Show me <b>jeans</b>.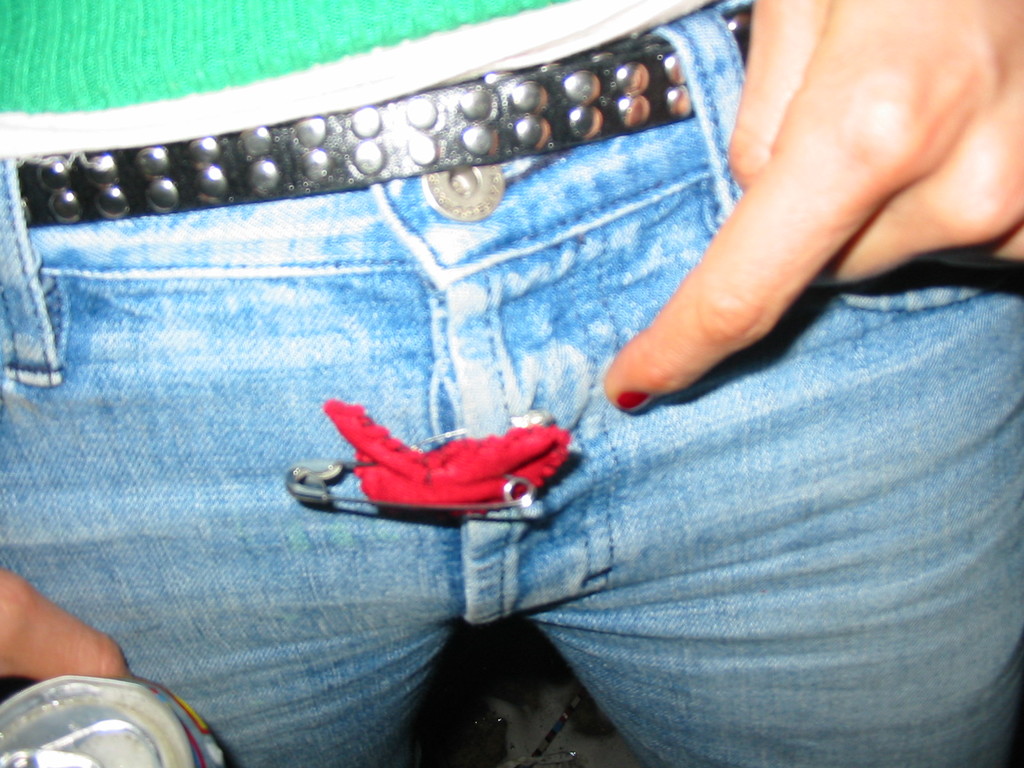
<b>jeans</b> is here: 0 121 1023 712.
